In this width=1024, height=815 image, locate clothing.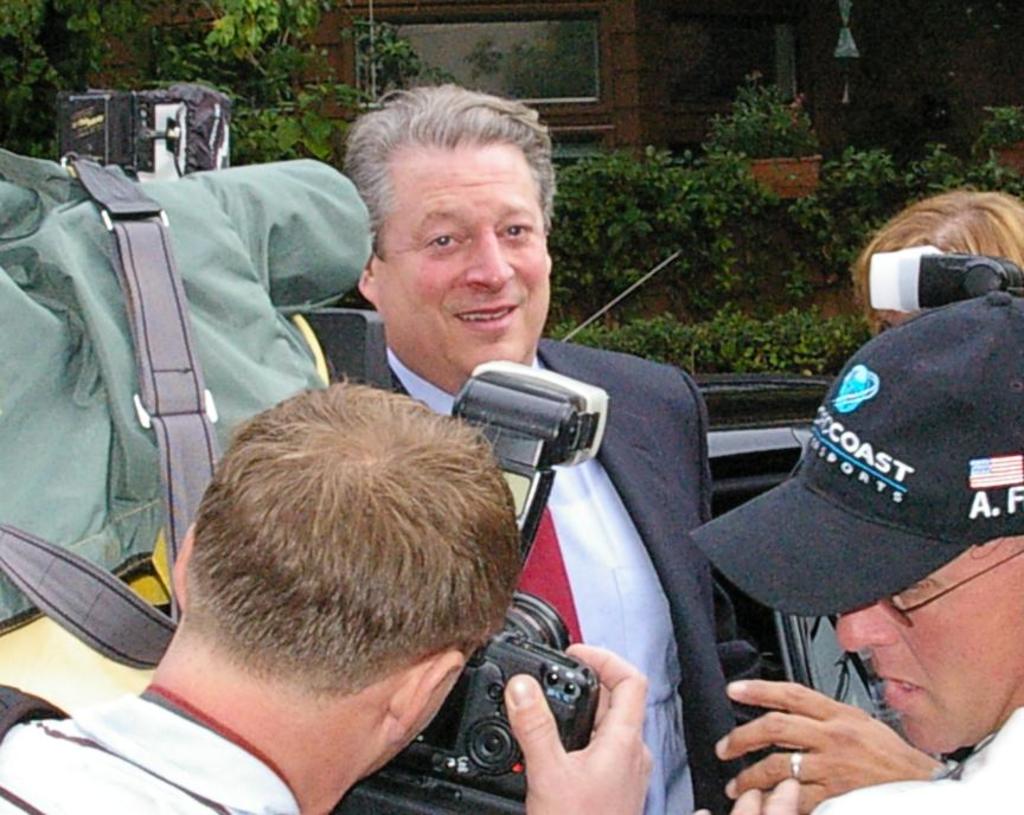
Bounding box: left=386, top=333, right=766, bottom=814.
